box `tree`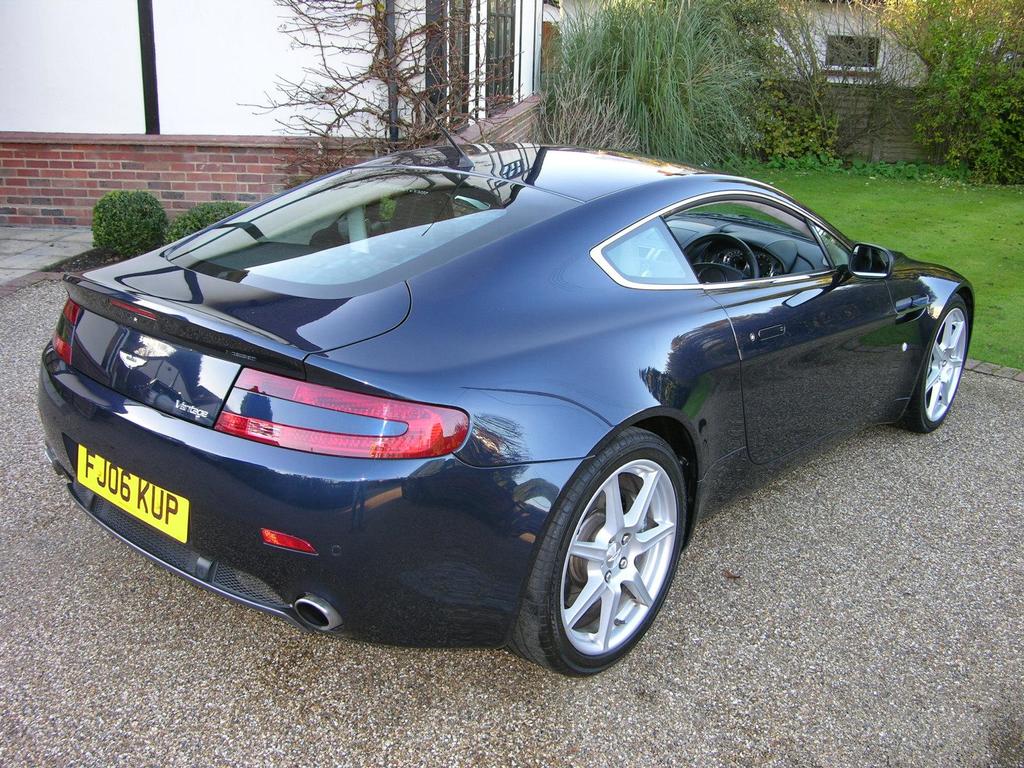
235 0 527 157
